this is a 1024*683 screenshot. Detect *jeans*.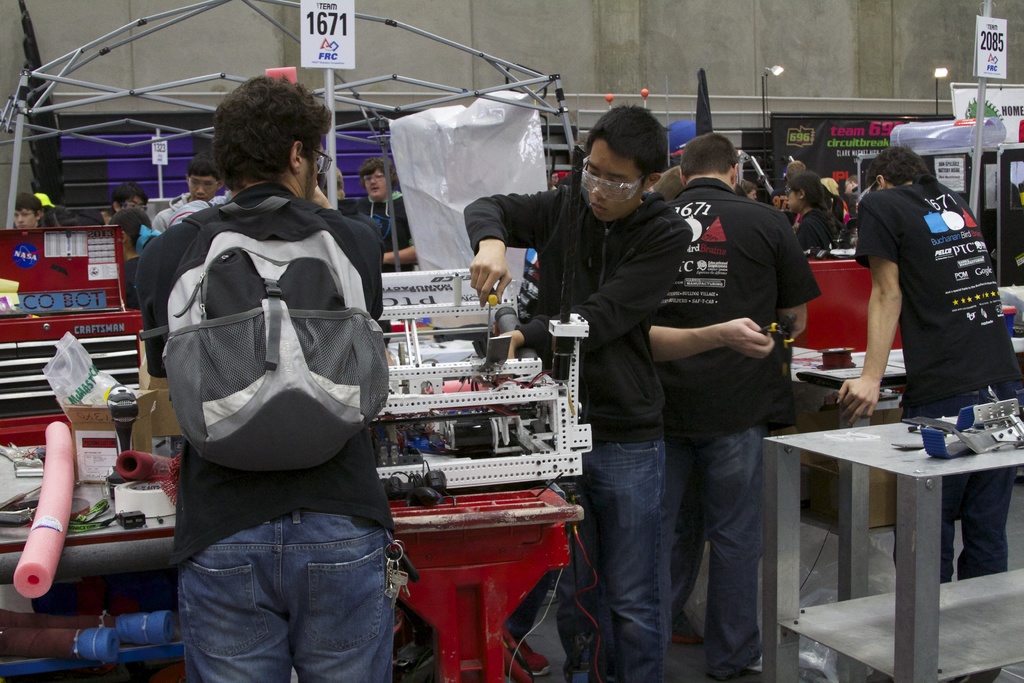
560 437 671 682.
